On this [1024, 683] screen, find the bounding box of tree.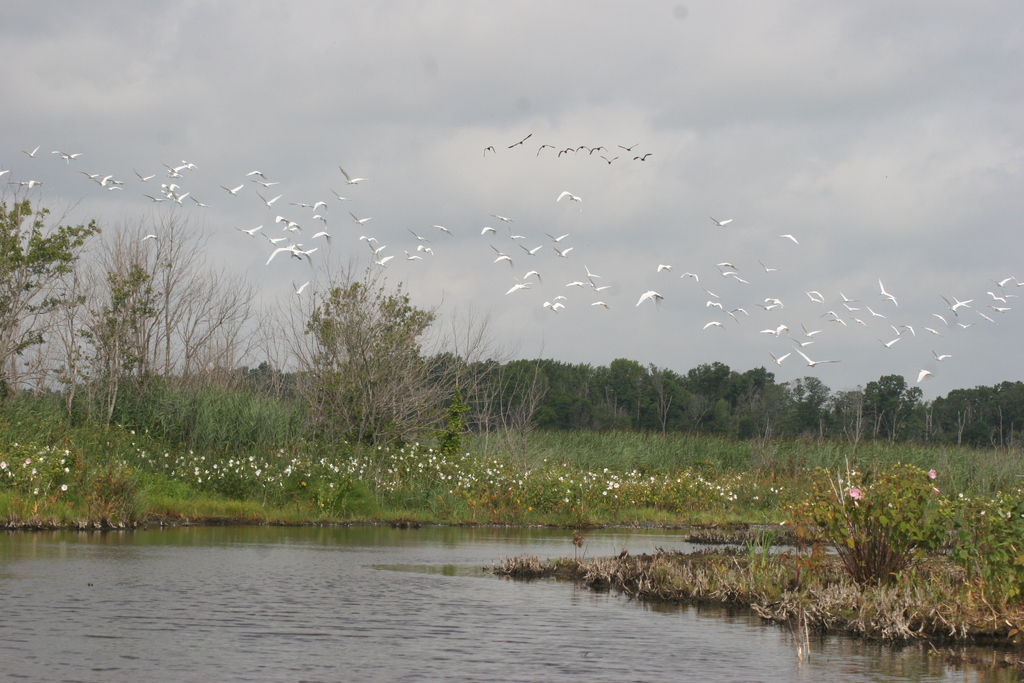
Bounding box: locate(263, 264, 478, 460).
